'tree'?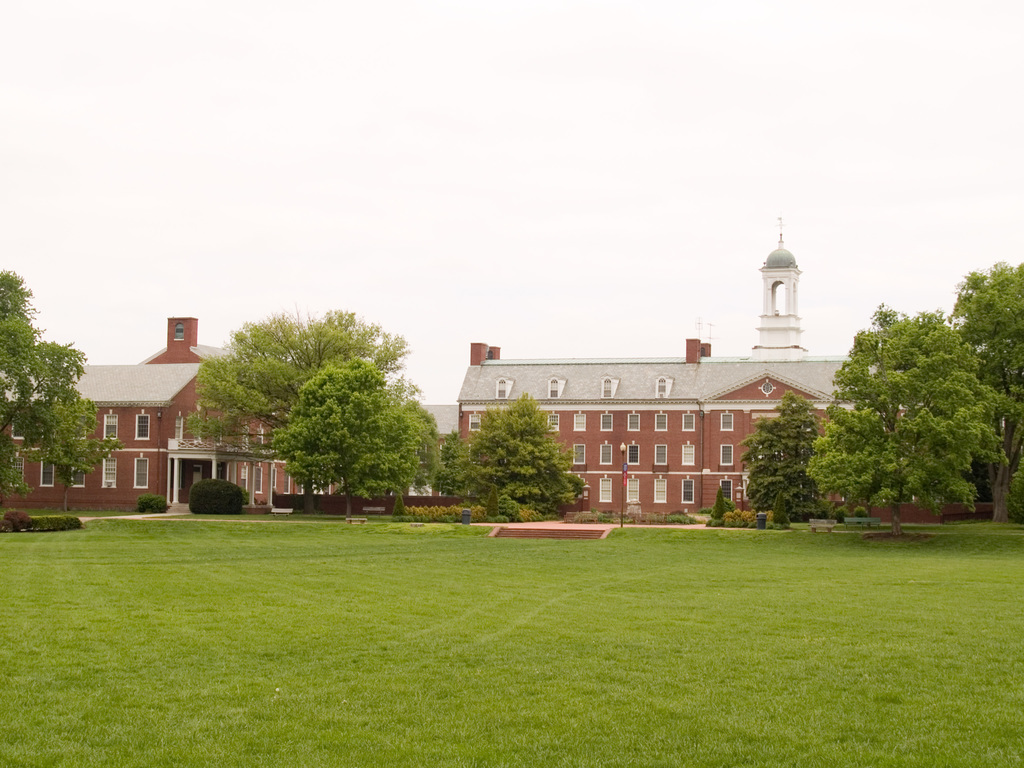
771,488,792,531
